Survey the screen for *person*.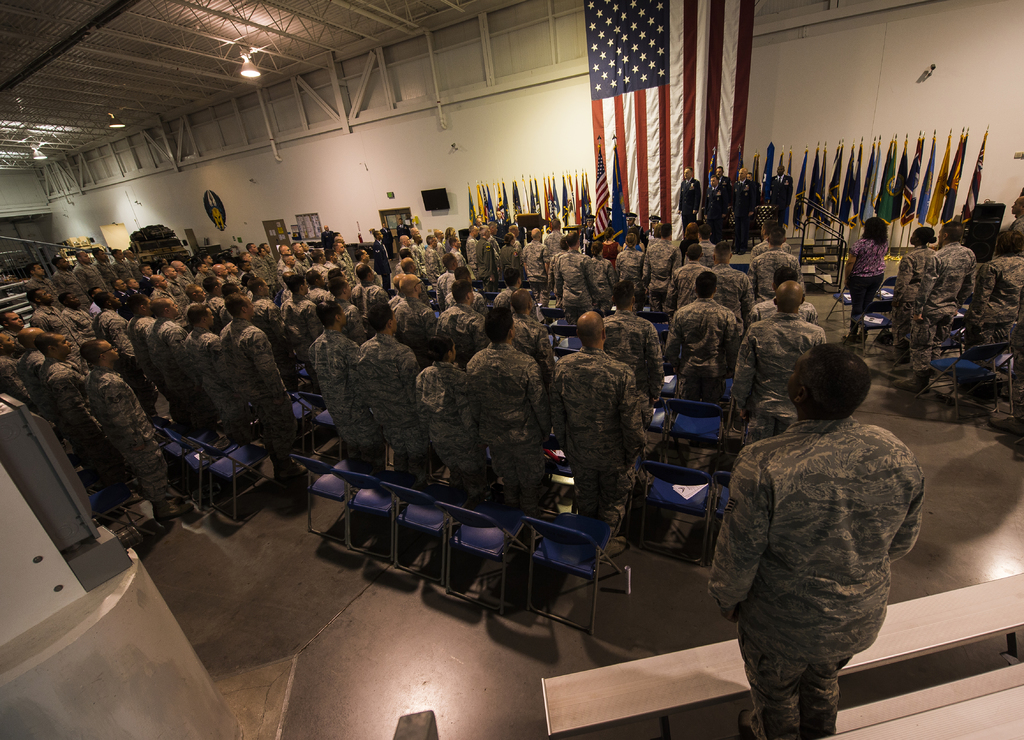
Survey found: <box>896,227,932,345</box>.
